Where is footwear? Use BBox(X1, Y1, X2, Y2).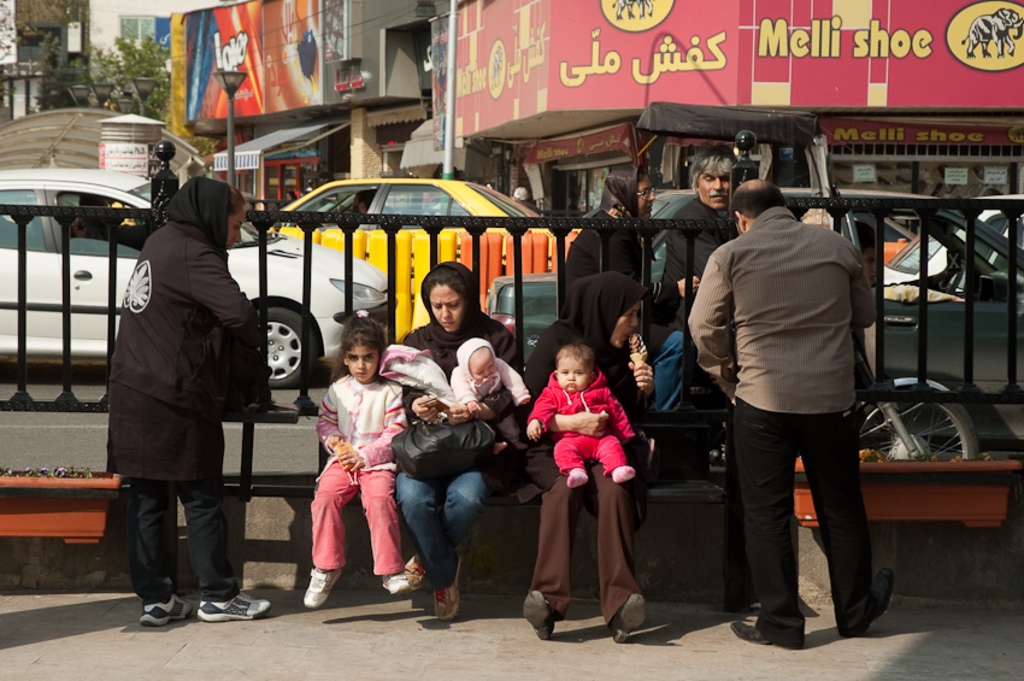
BBox(402, 550, 424, 587).
